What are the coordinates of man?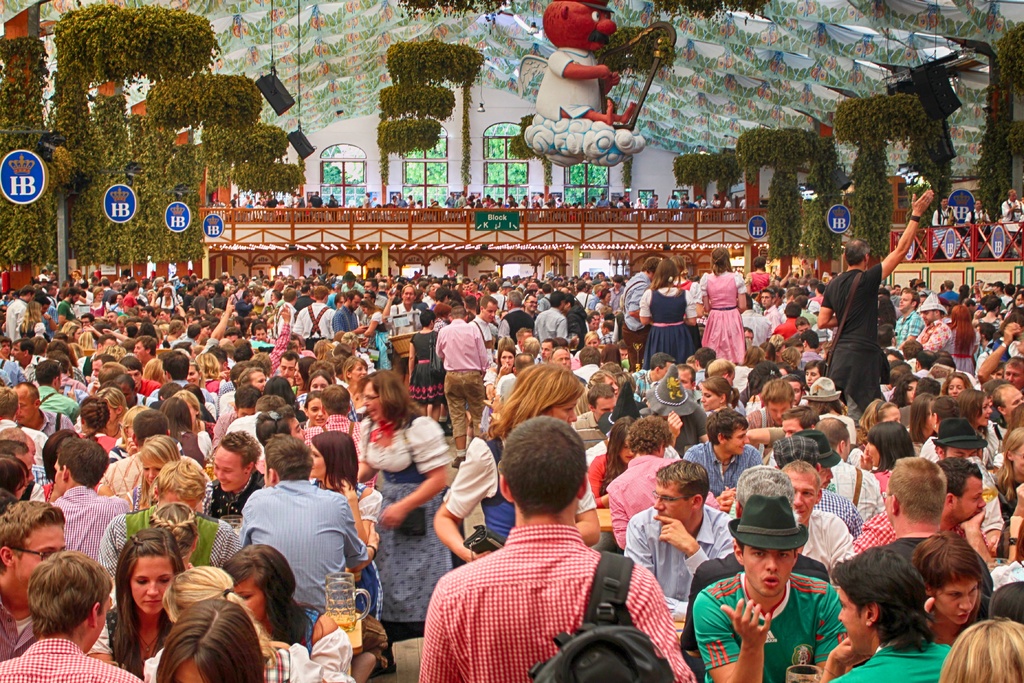
locate(1004, 281, 1017, 308).
